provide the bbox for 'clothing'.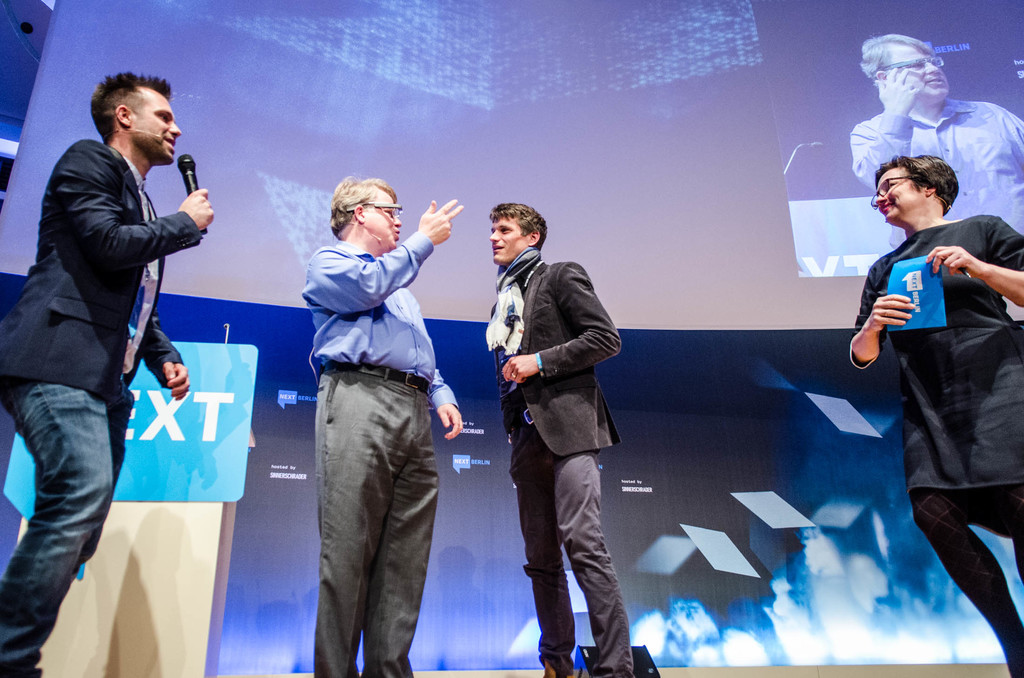
(x1=848, y1=216, x2=1023, y2=677).
